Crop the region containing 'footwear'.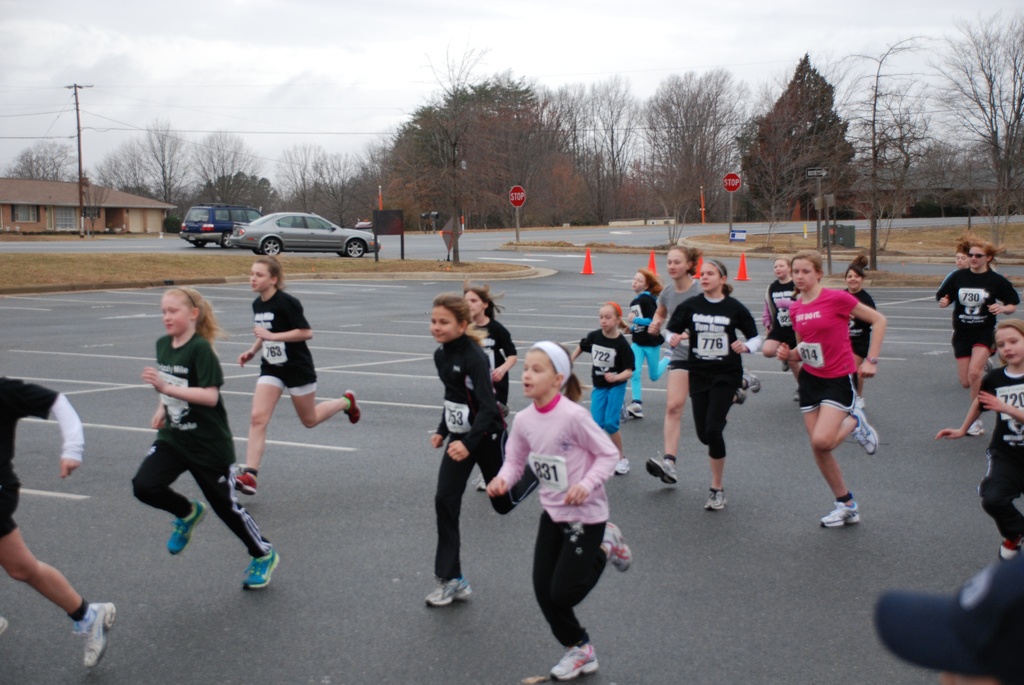
Crop region: (left=705, top=487, right=726, bottom=510).
